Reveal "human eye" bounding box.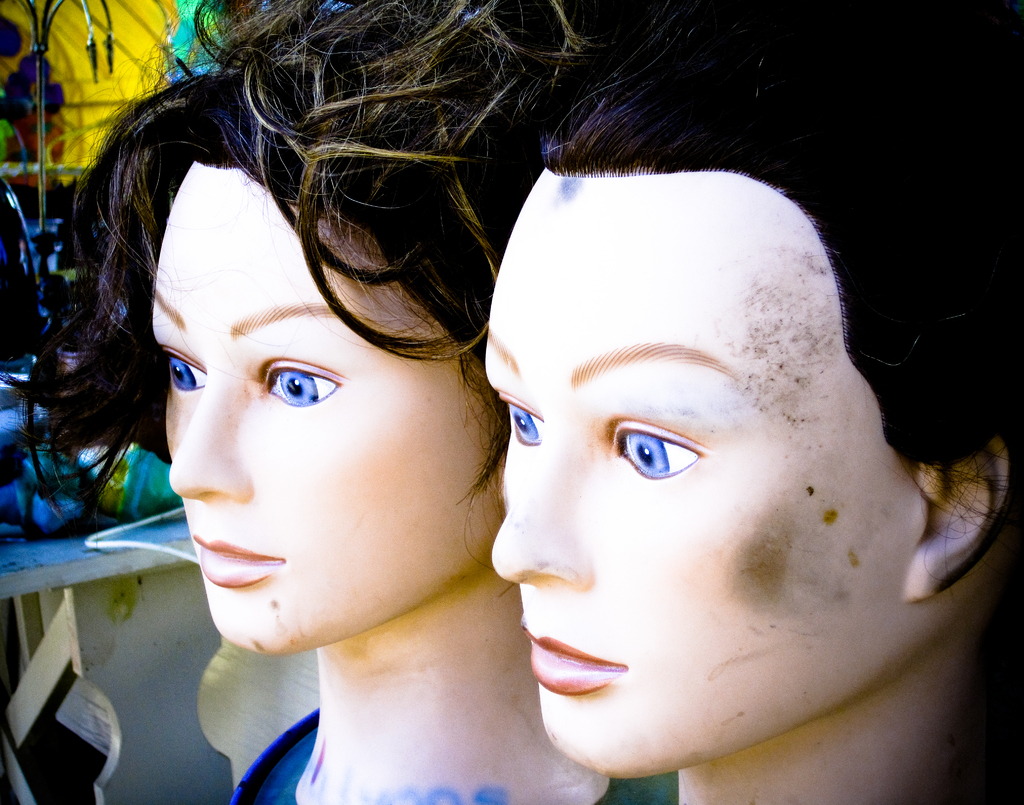
Revealed: (x1=243, y1=337, x2=358, y2=417).
